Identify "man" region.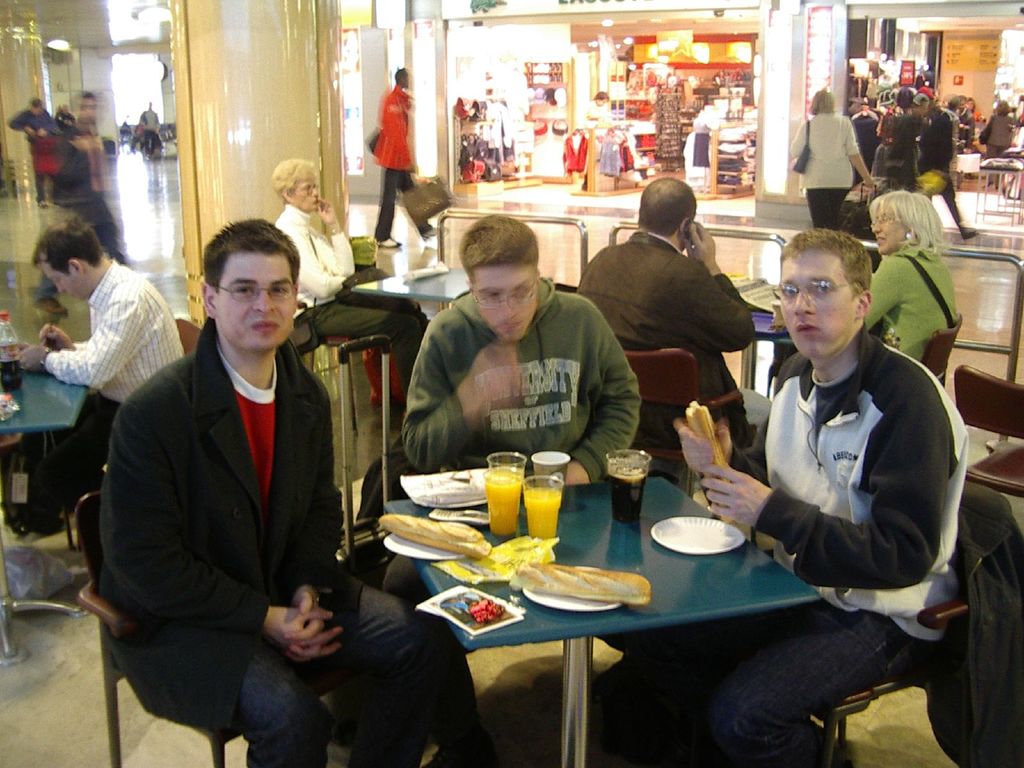
Region: 97, 214, 449, 767.
